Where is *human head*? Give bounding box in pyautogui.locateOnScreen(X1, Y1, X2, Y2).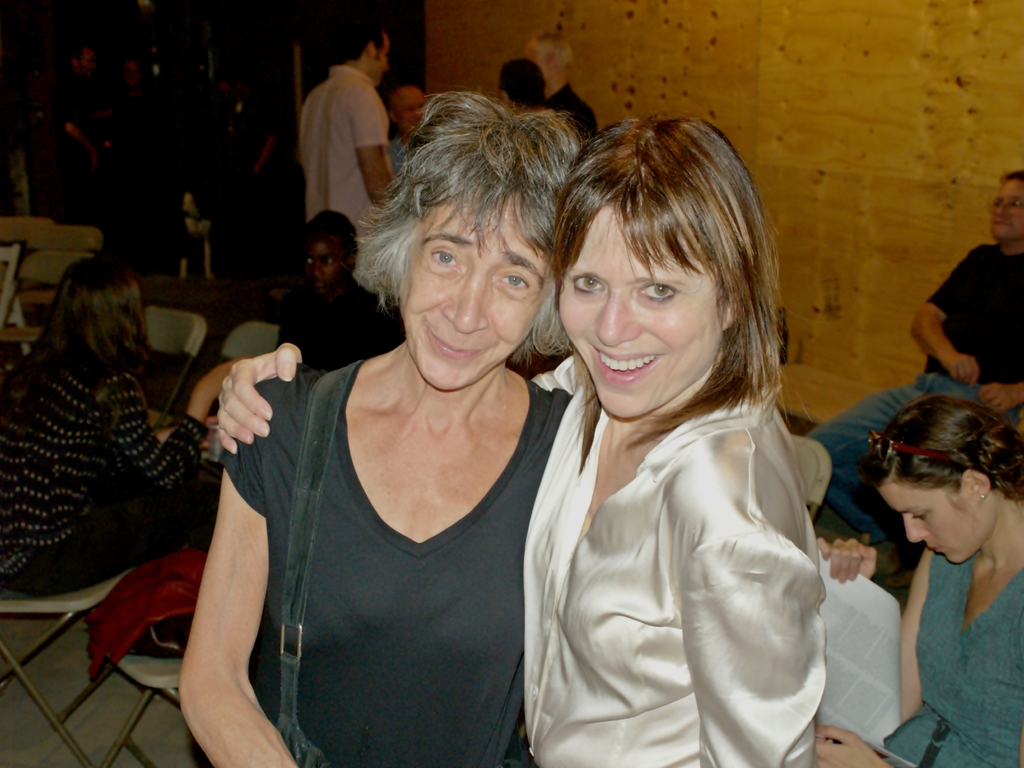
pyautogui.locateOnScreen(492, 61, 548, 115).
